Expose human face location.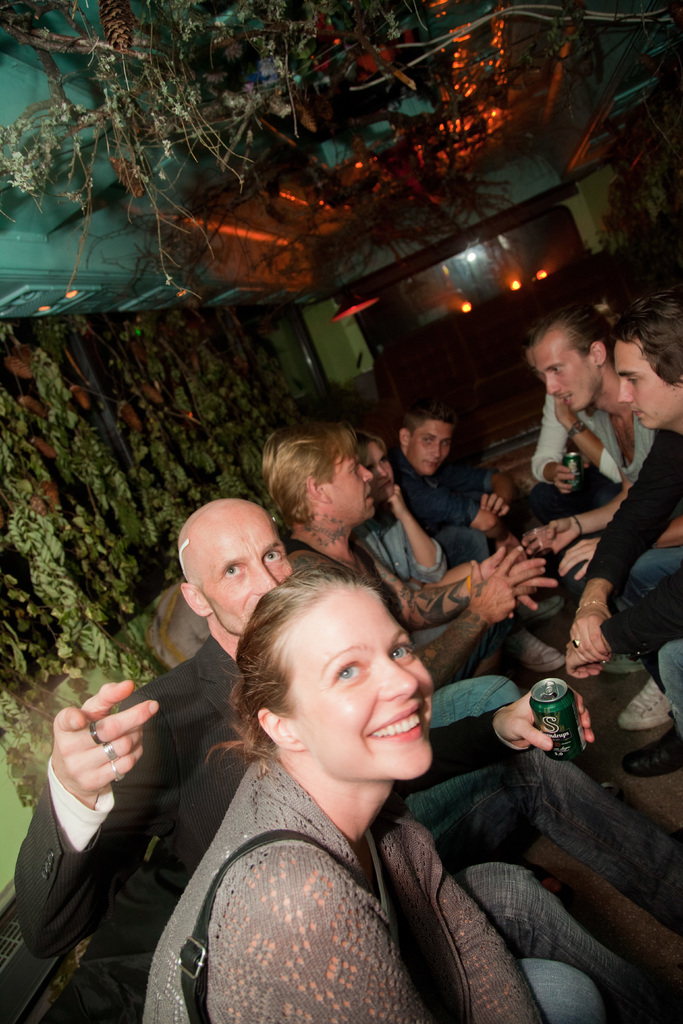
Exposed at BBox(283, 591, 437, 778).
